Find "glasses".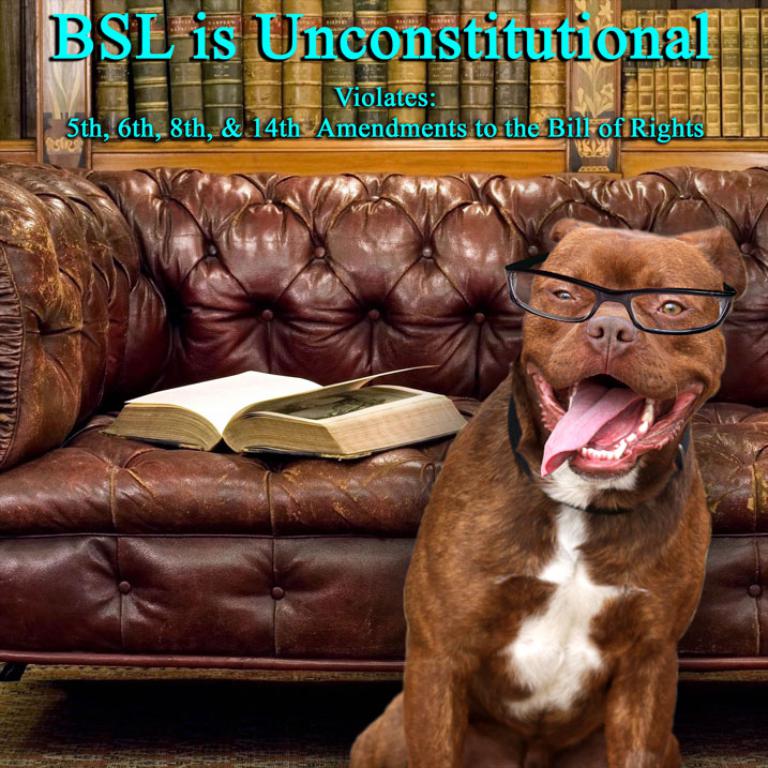
[x1=509, y1=254, x2=749, y2=346].
